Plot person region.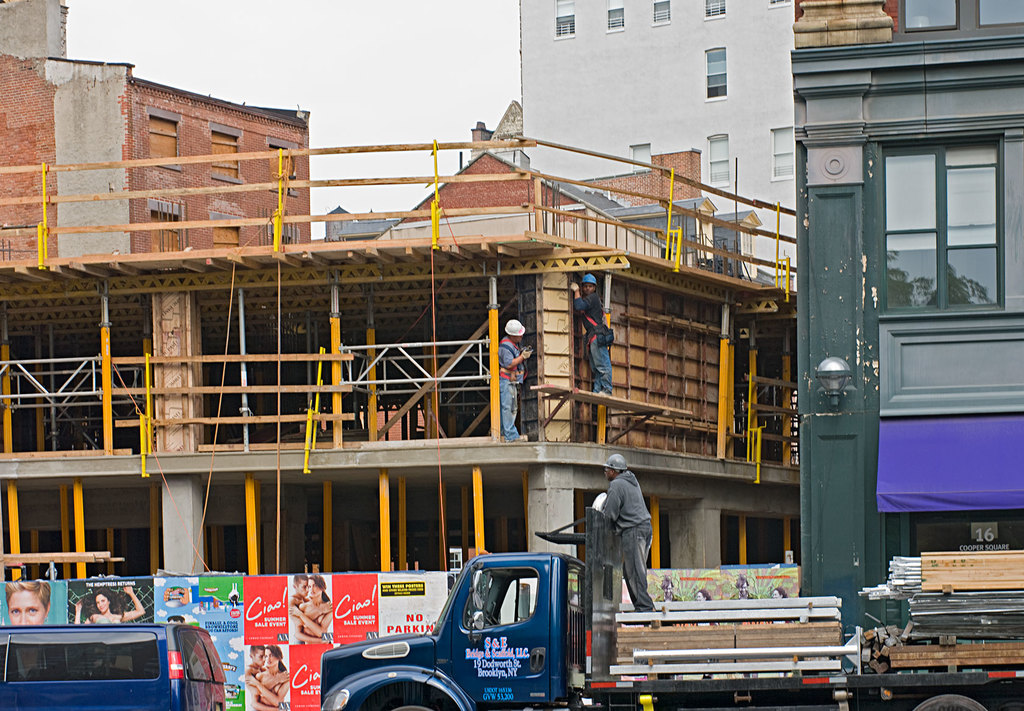
Plotted at l=596, t=457, r=665, b=613.
